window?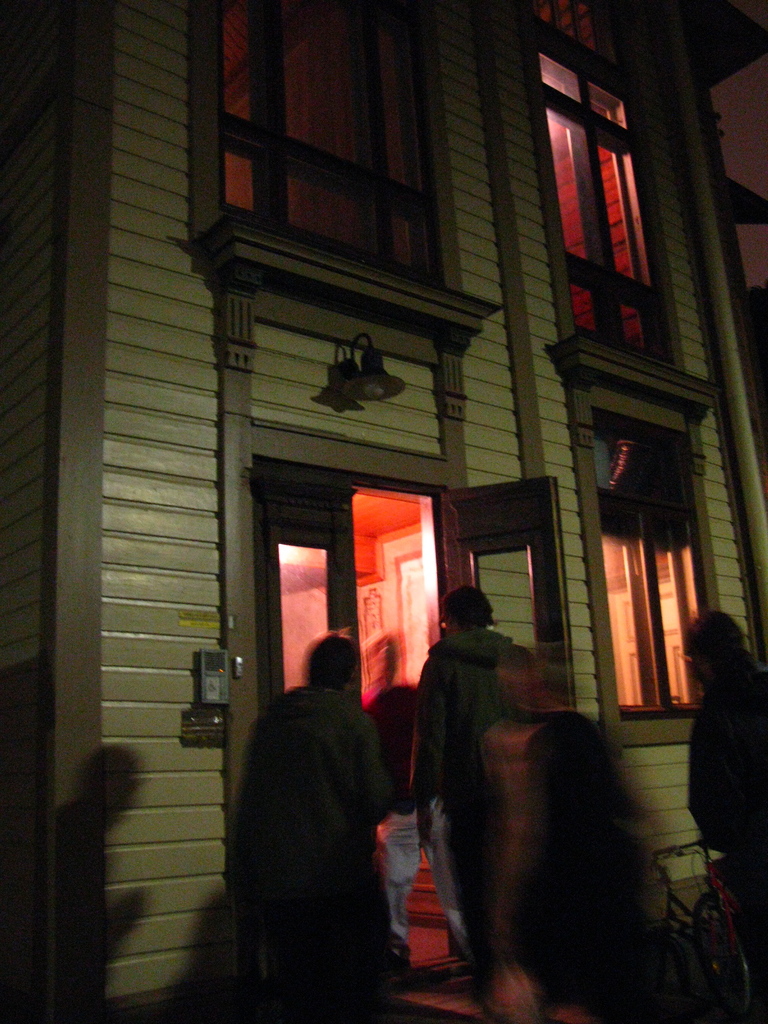
[x1=209, y1=0, x2=461, y2=297]
